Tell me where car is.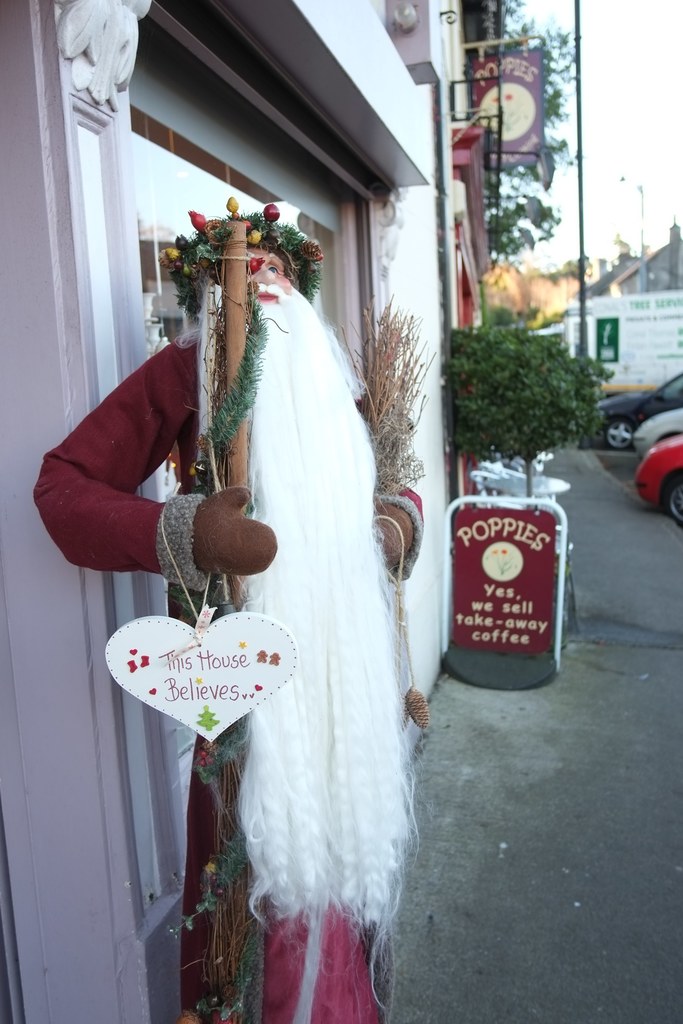
car is at <box>634,436,682,524</box>.
